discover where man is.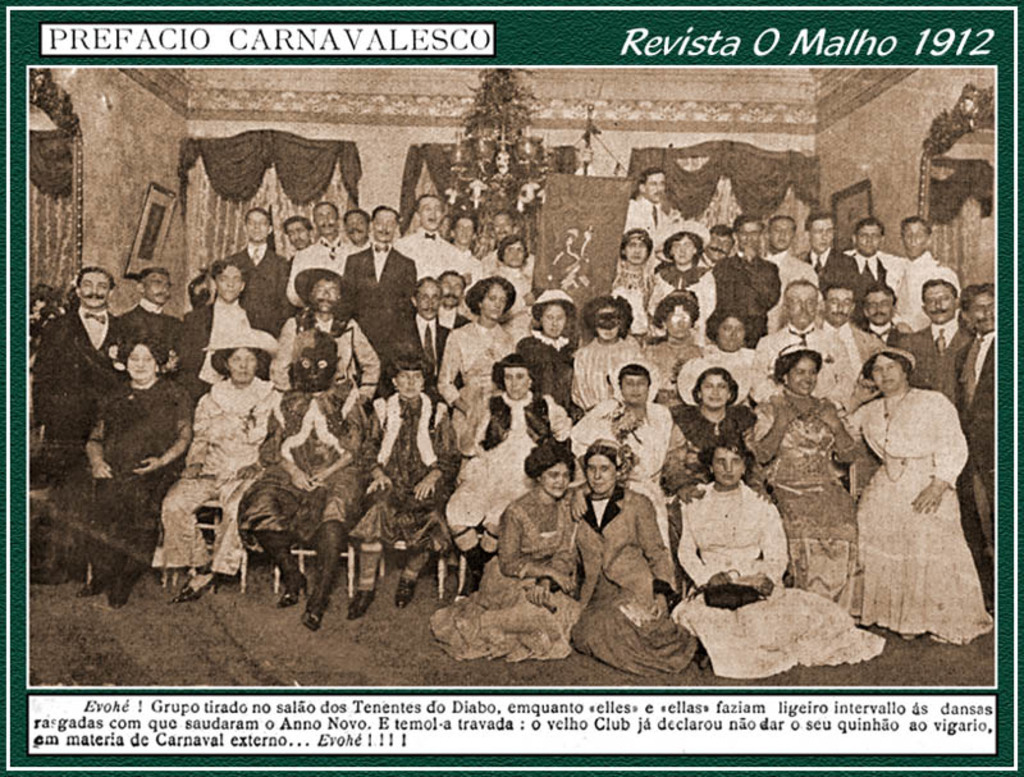
Discovered at (x1=342, y1=206, x2=379, y2=246).
